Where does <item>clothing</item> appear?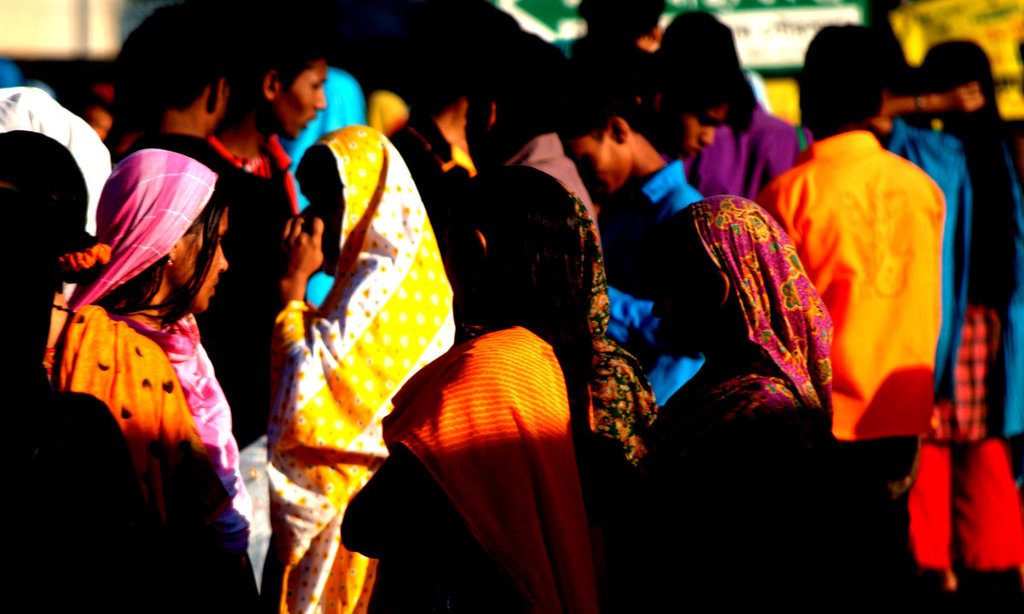
Appears at box=[345, 192, 660, 613].
